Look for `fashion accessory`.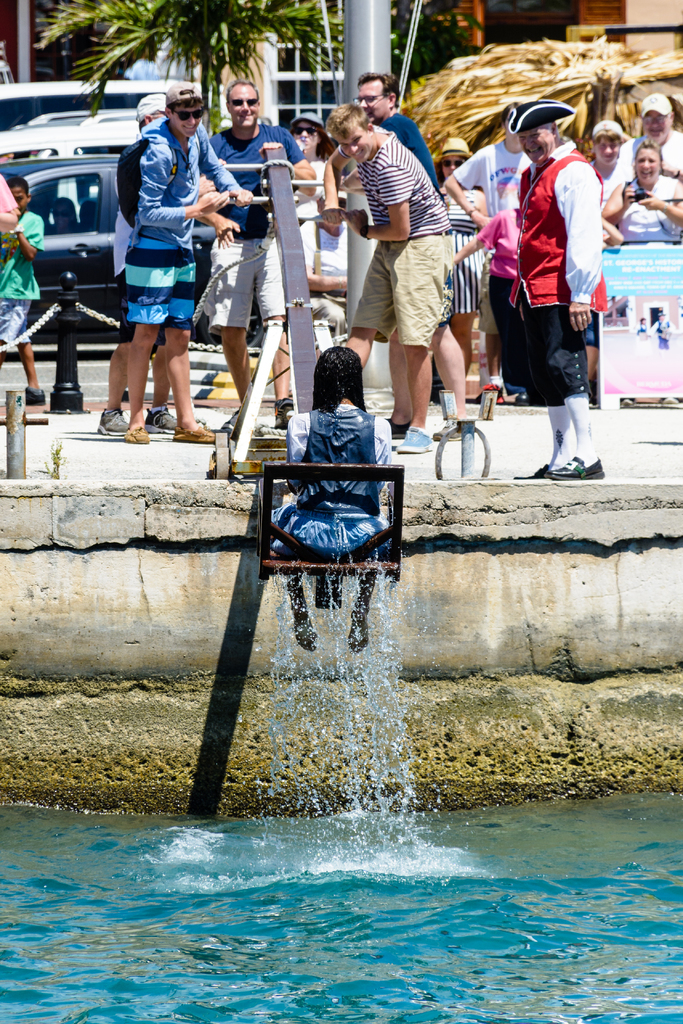
Found: Rect(124, 427, 149, 447).
